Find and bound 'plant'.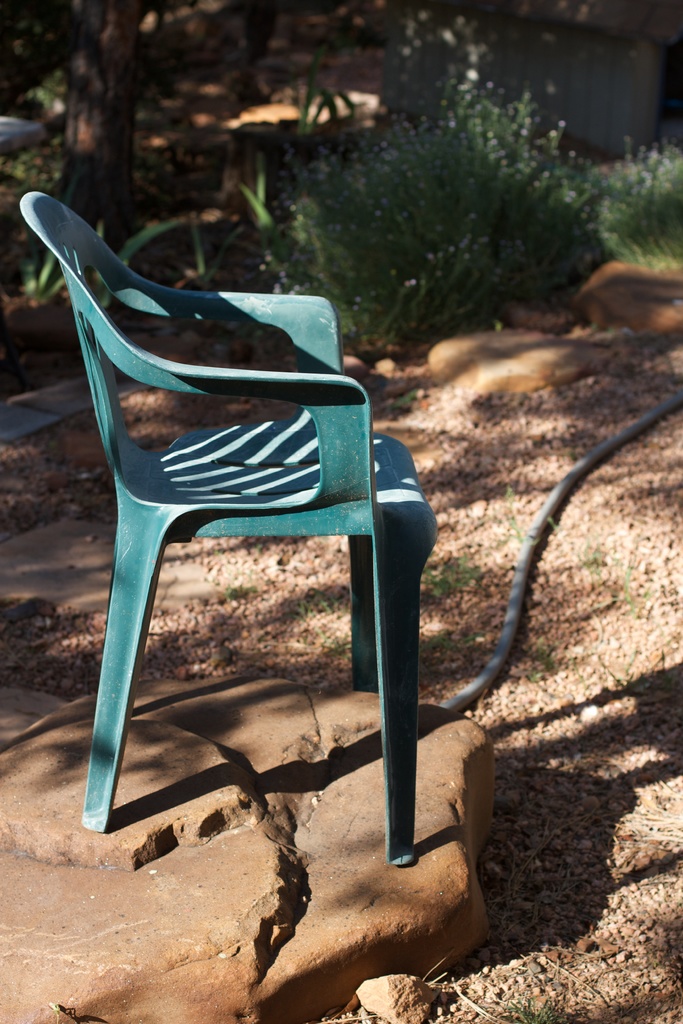
Bound: rect(0, 0, 61, 111).
